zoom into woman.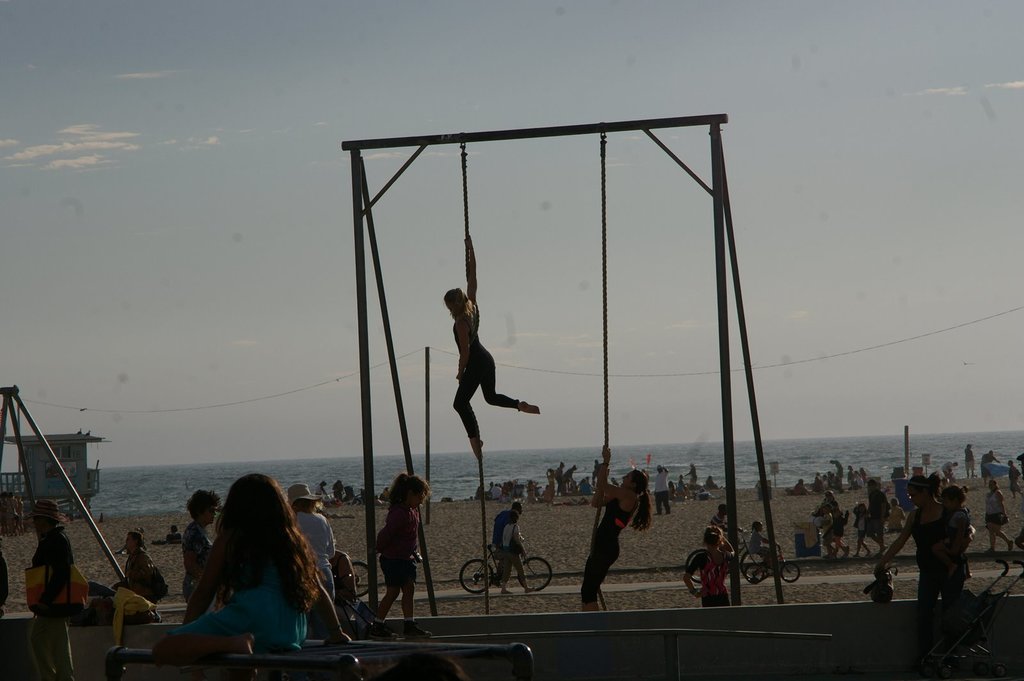
Zoom target: crop(984, 479, 1017, 555).
